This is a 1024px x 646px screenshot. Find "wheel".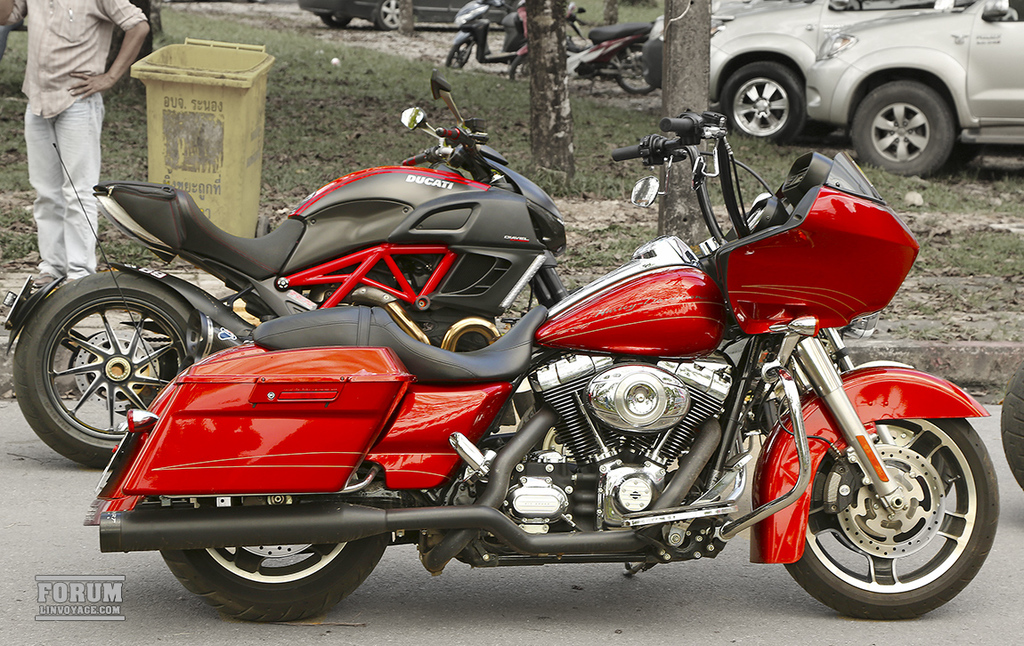
Bounding box: pyautogui.locateOnScreen(506, 40, 535, 82).
